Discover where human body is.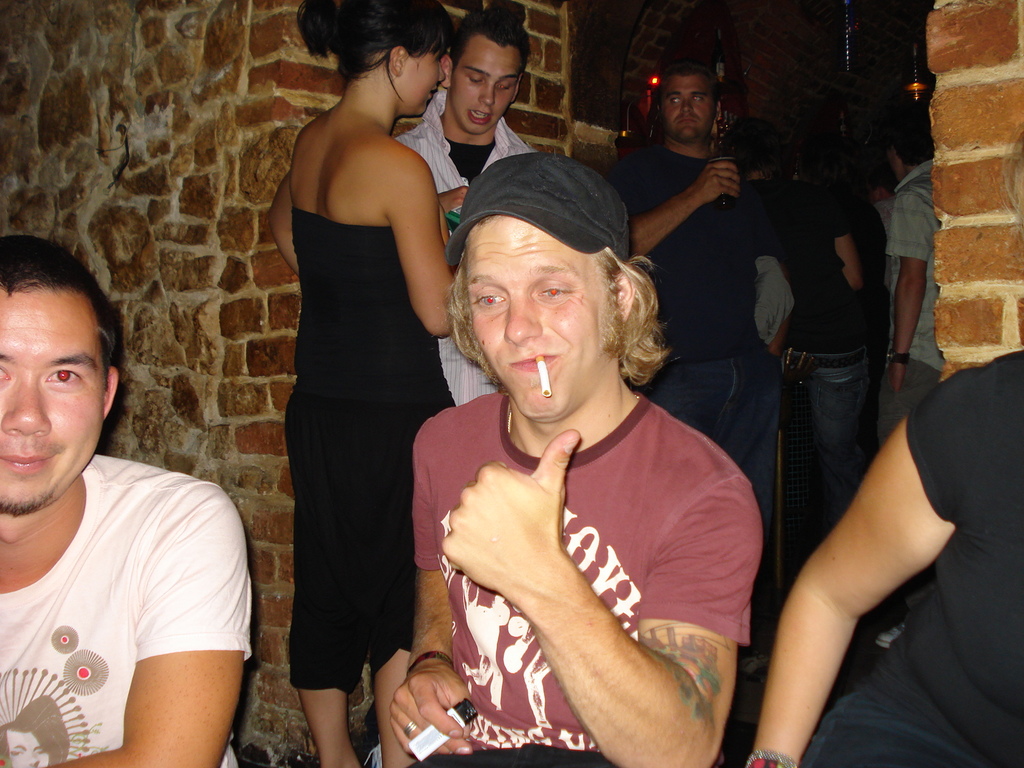
Discovered at bbox=(747, 344, 1023, 767).
